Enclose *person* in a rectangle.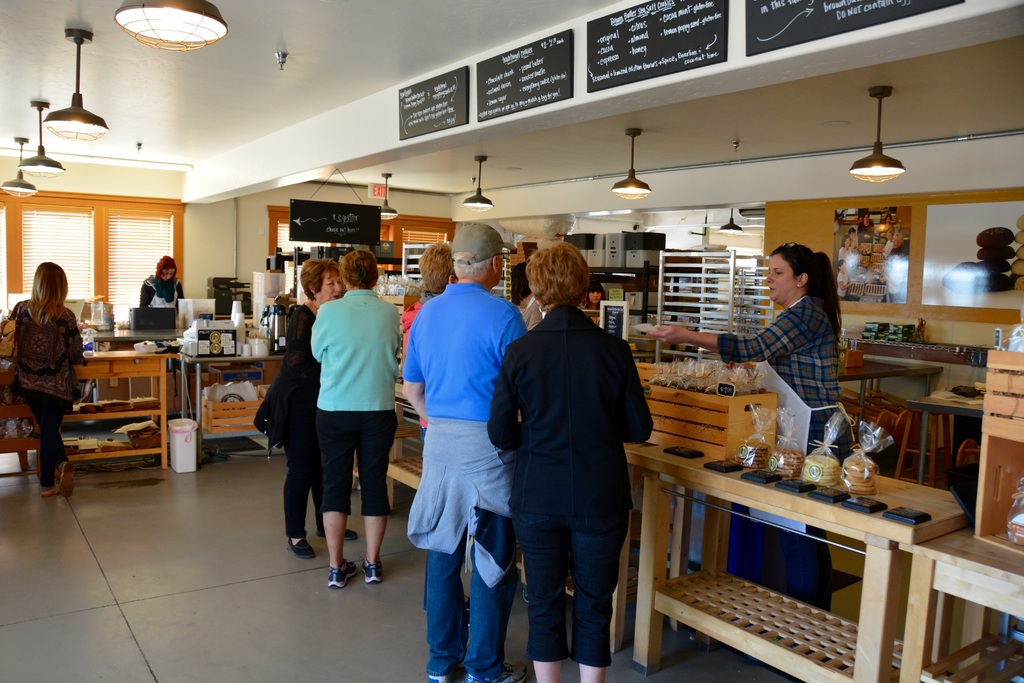
crop(308, 252, 401, 589).
